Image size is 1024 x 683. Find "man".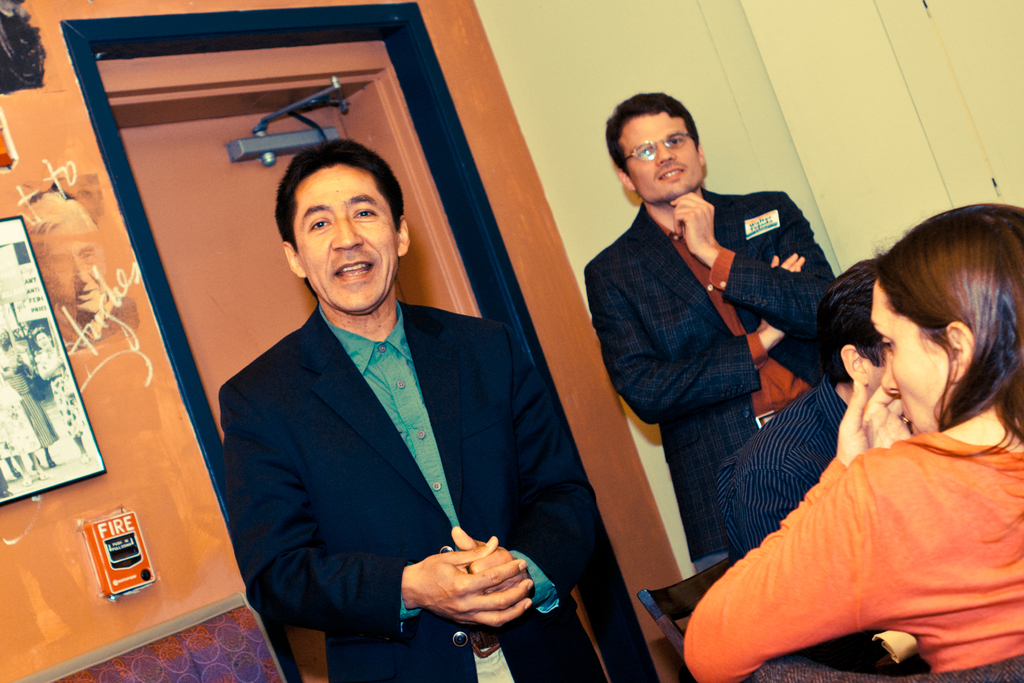
x1=212 y1=128 x2=567 y2=650.
